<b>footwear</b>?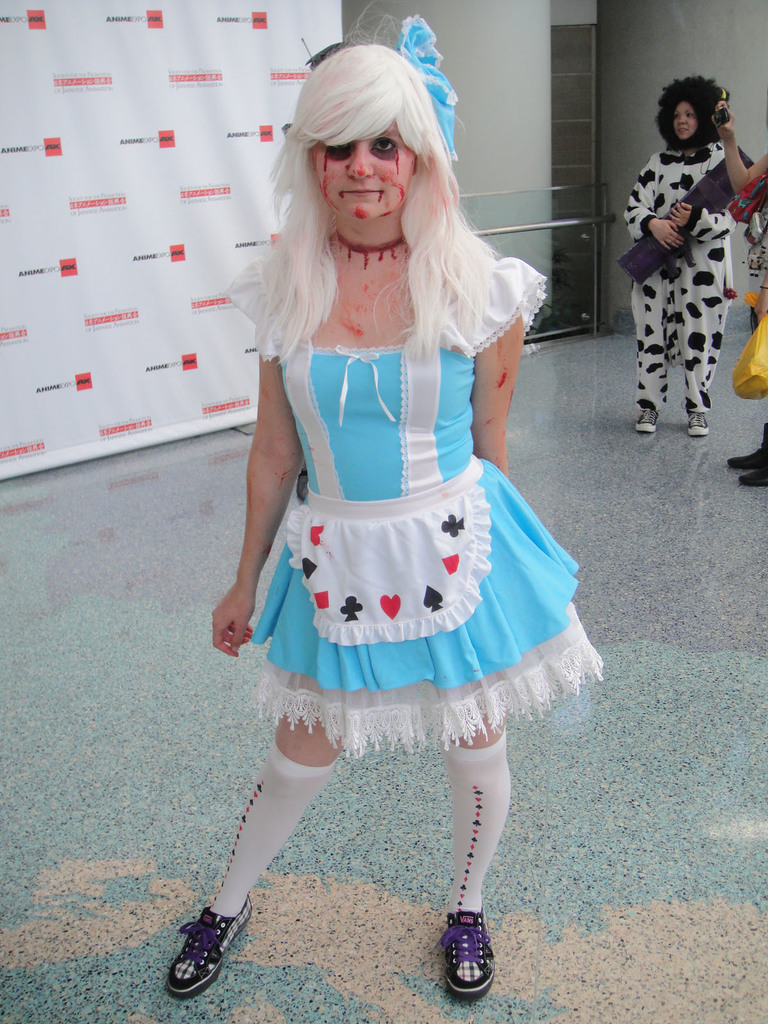
(left=724, top=428, right=767, bottom=466)
